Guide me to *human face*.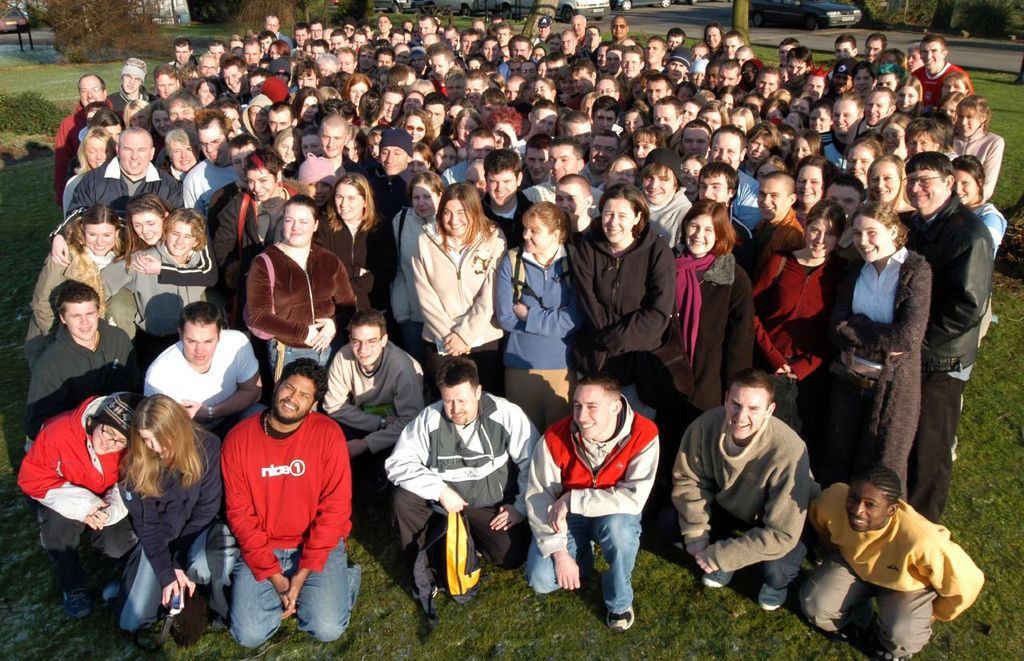
Guidance: (410, 182, 437, 219).
